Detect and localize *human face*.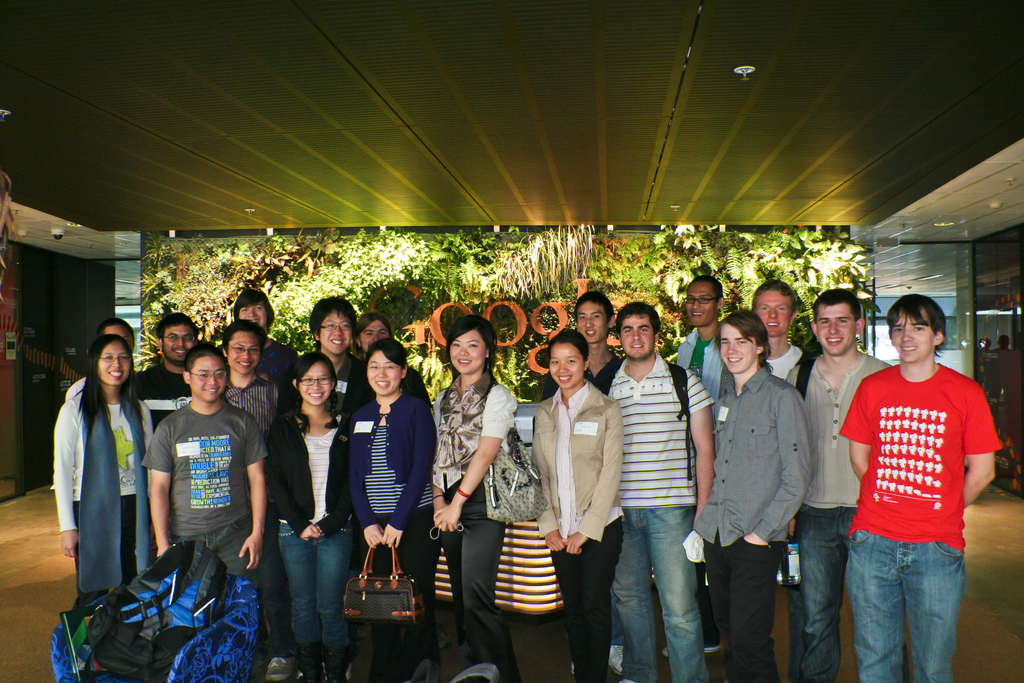
Localized at x1=753, y1=291, x2=792, y2=338.
